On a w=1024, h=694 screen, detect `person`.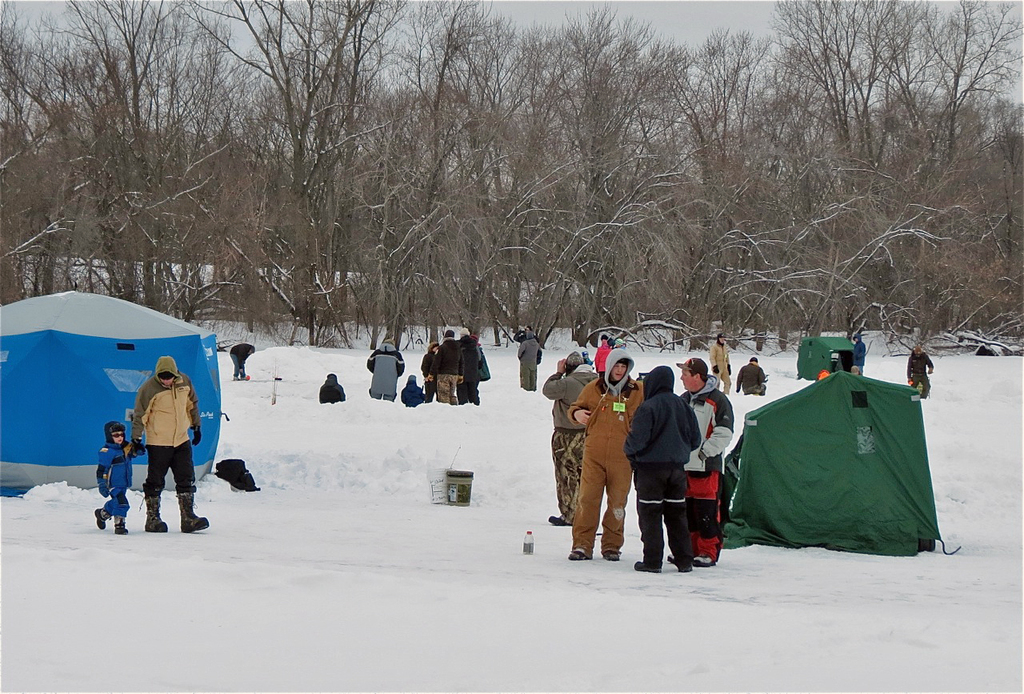
399/373/424/407.
